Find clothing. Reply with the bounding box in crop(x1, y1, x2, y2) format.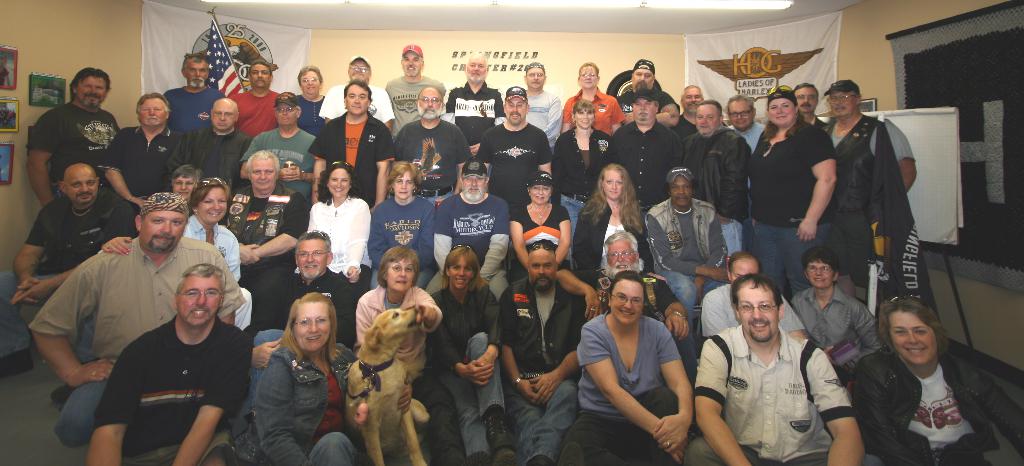
crop(221, 180, 308, 331).
